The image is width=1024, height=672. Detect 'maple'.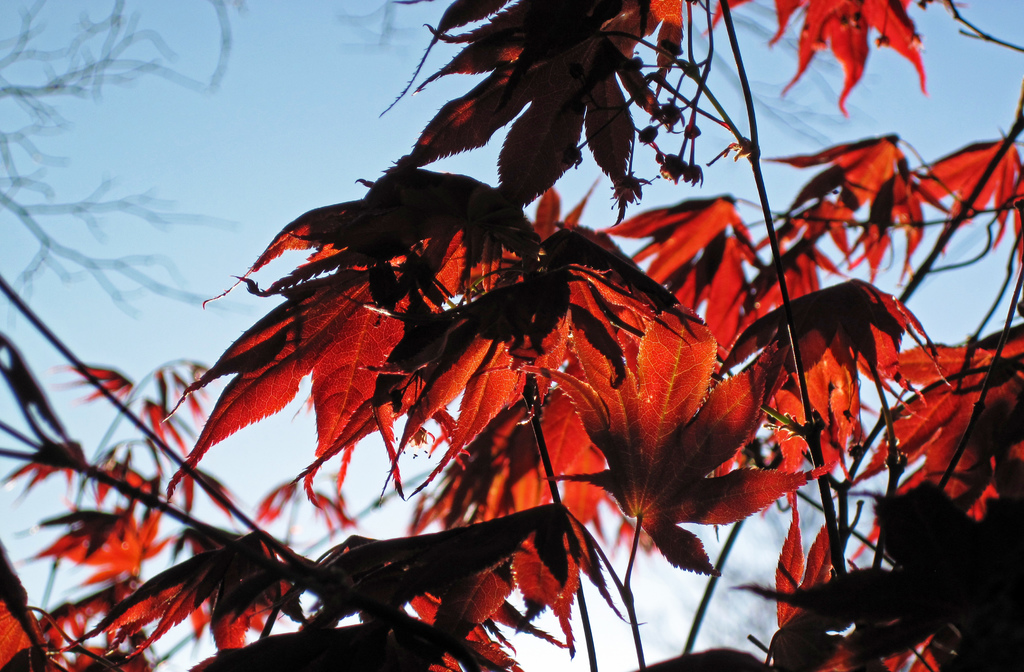
Detection: x1=0 y1=0 x2=1023 y2=671.
